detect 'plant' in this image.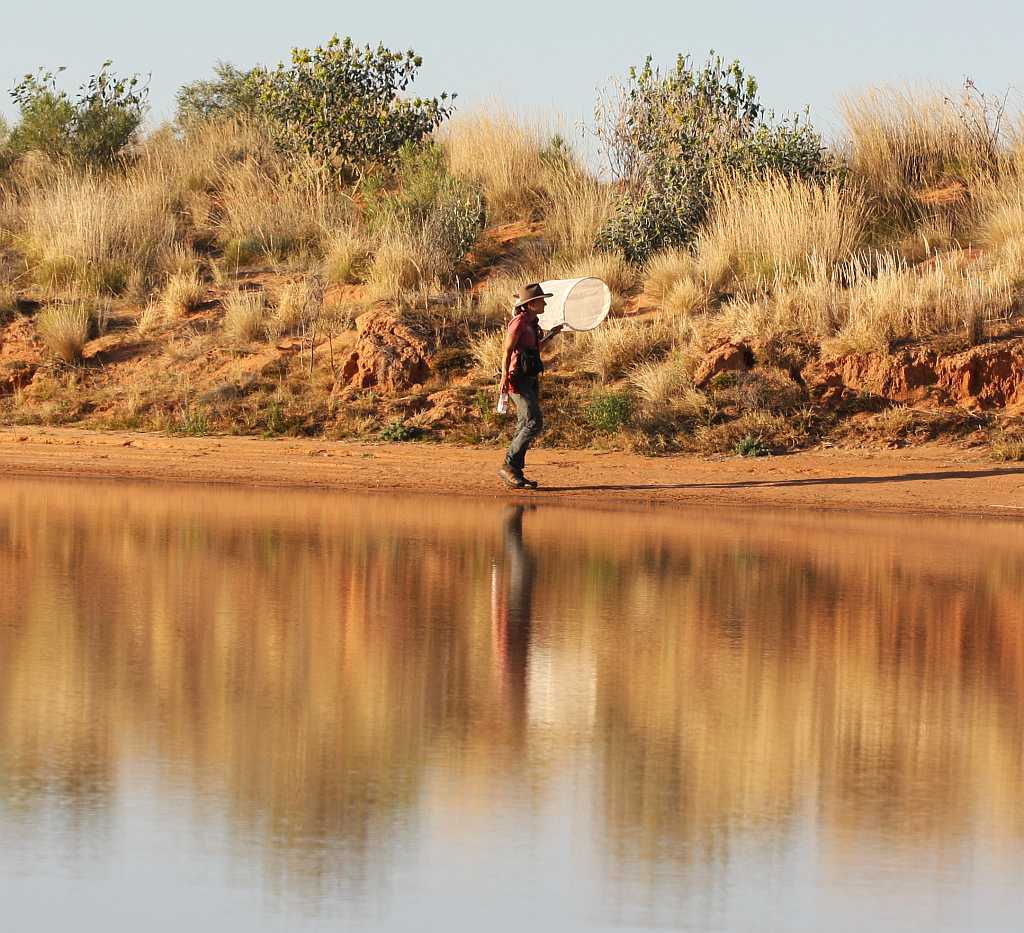
Detection: locate(32, 294, 103, 368).
